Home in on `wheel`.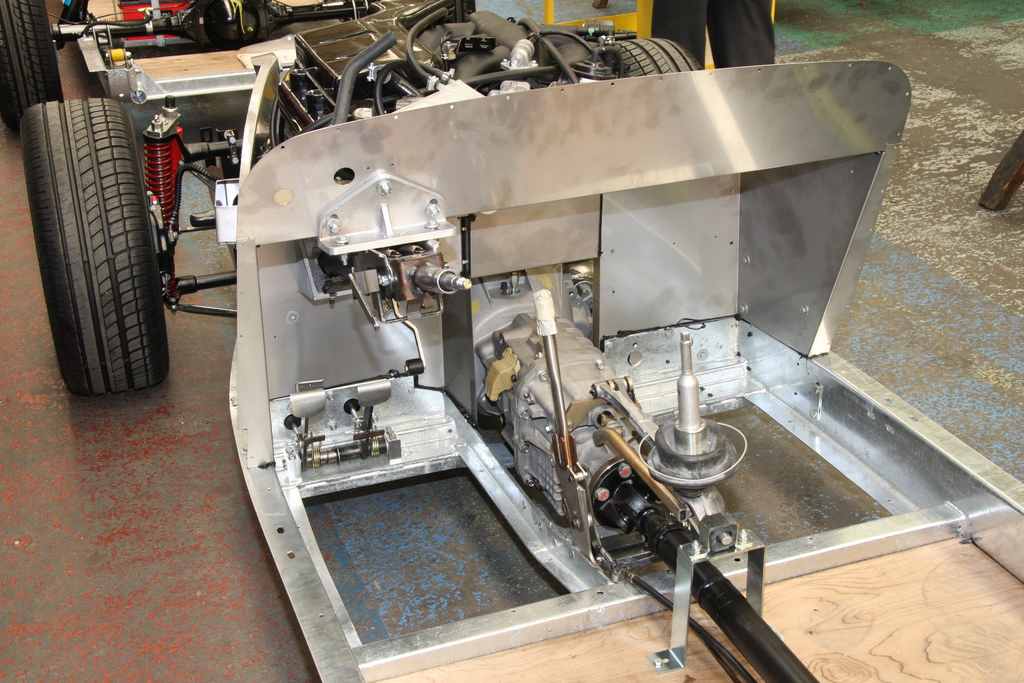
Homed in at region(25, 104, 180, 403).
